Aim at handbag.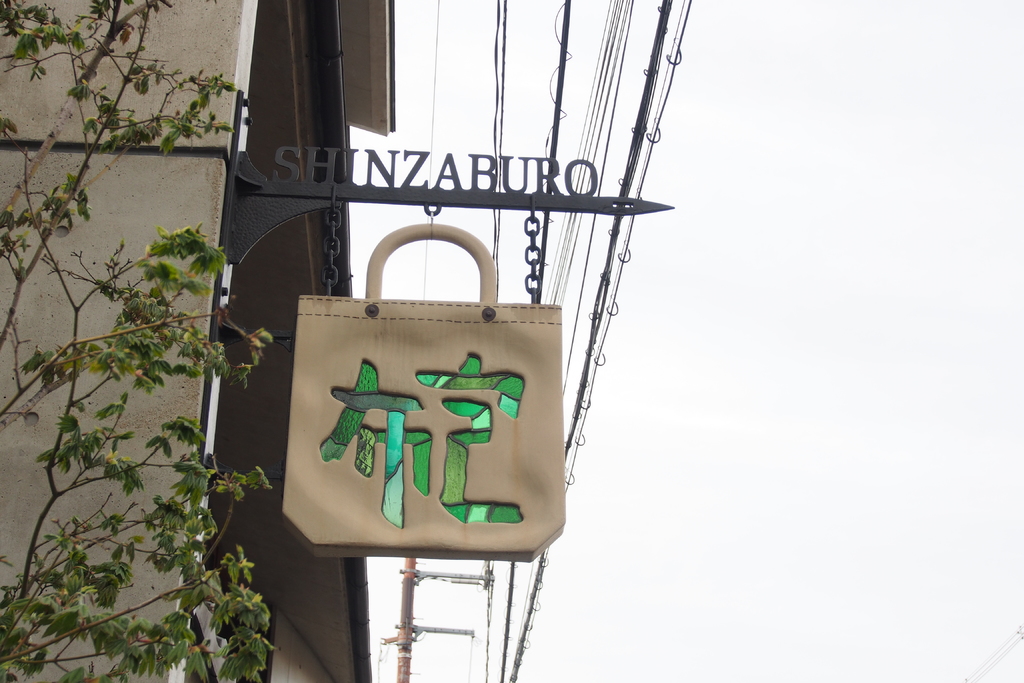
Aimed at <region>278, 222, 570, 561</region>.
